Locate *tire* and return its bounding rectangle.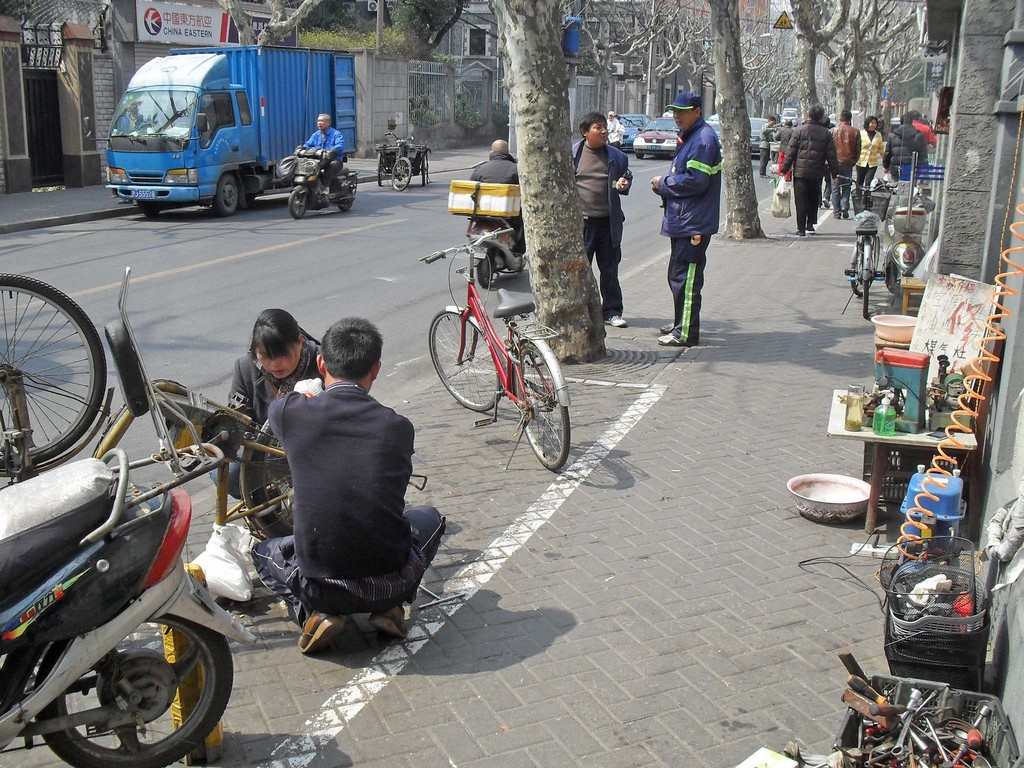
{"left": 510, "top": 336, "right": 570, "bottom": 470}.
